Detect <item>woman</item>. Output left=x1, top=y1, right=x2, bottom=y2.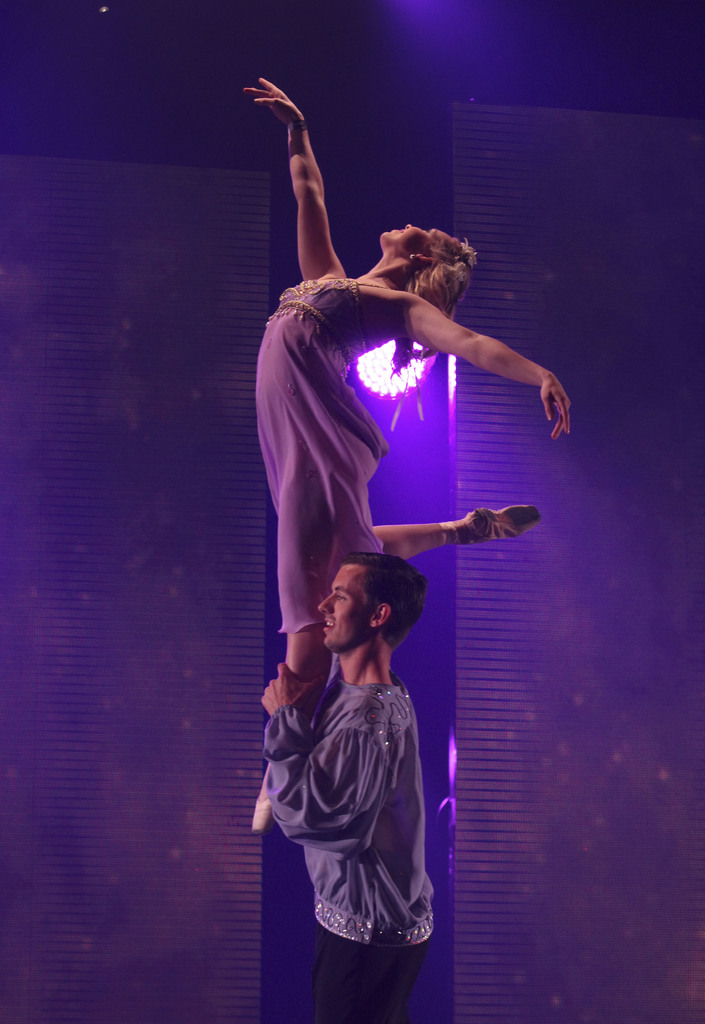
left=243, top=91, right=528, bottom=781.
